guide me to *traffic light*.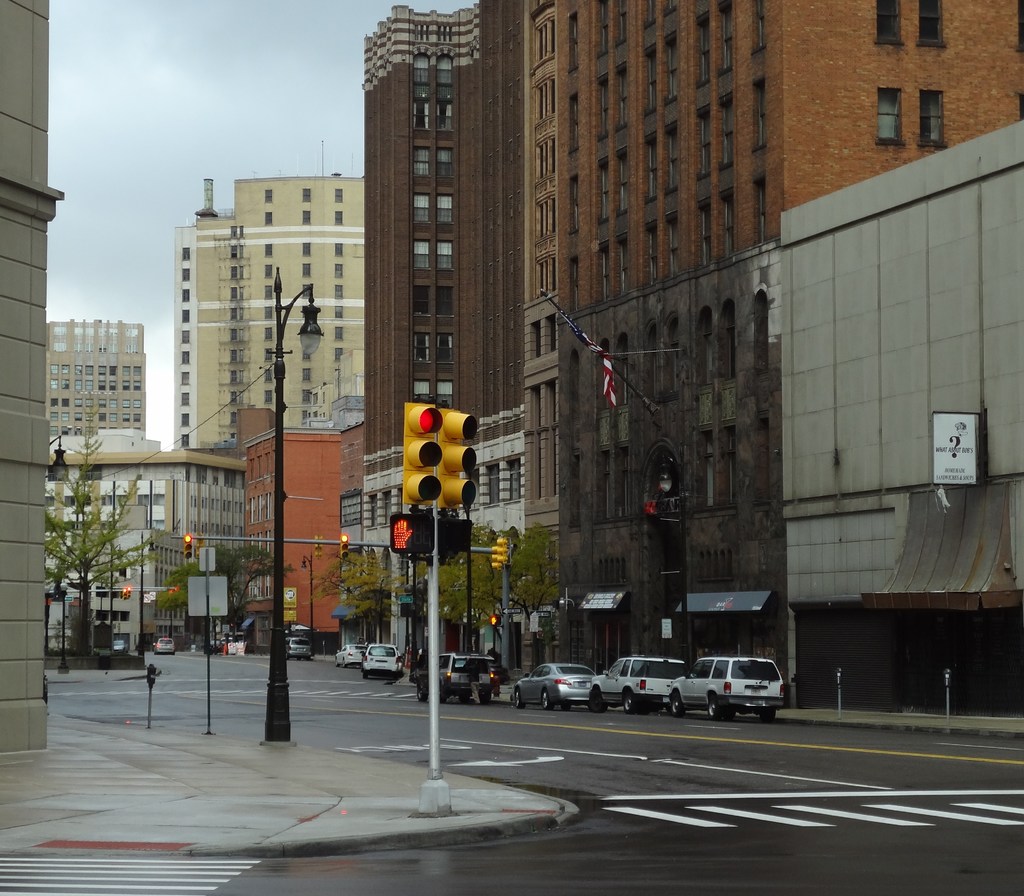
Guidance: <region>389, 515, 434, 554</region>.
